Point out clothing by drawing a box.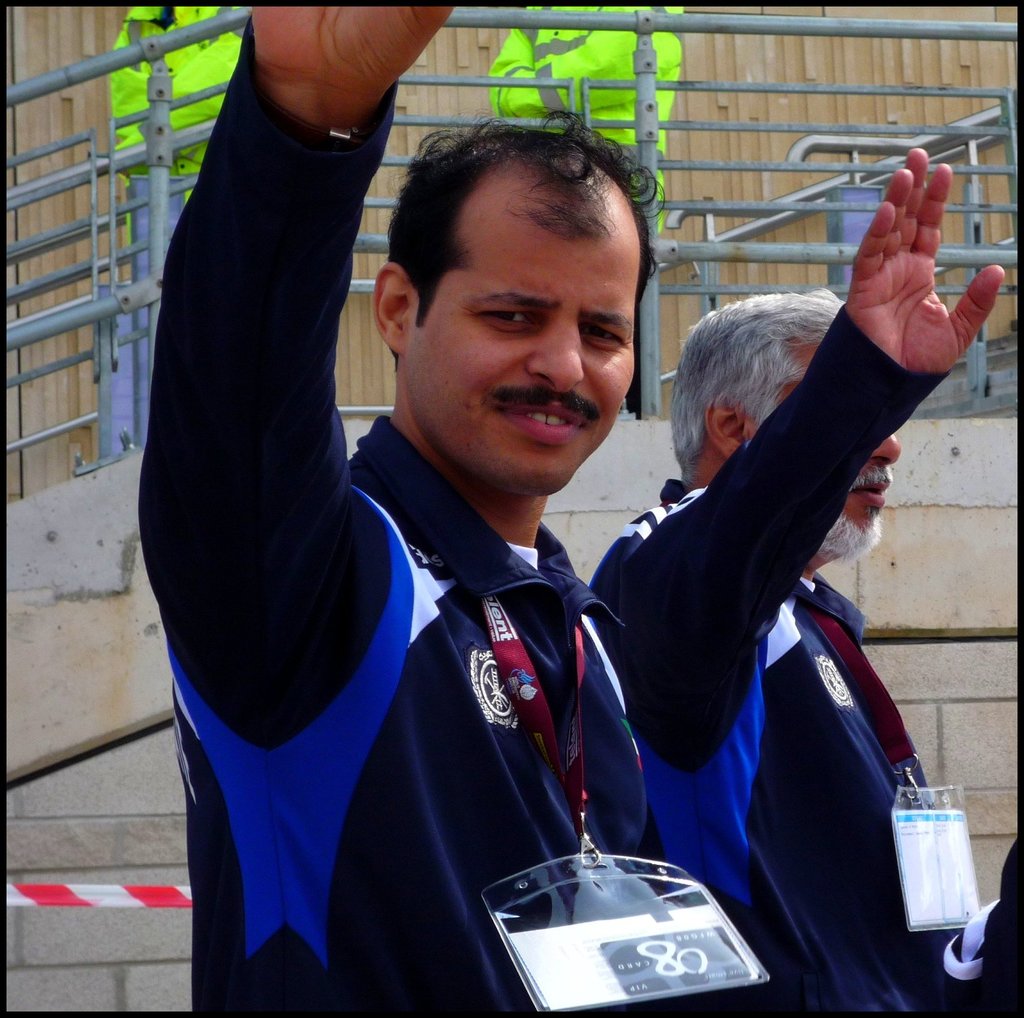
bbox=(941, 827, 1023, 1017).
